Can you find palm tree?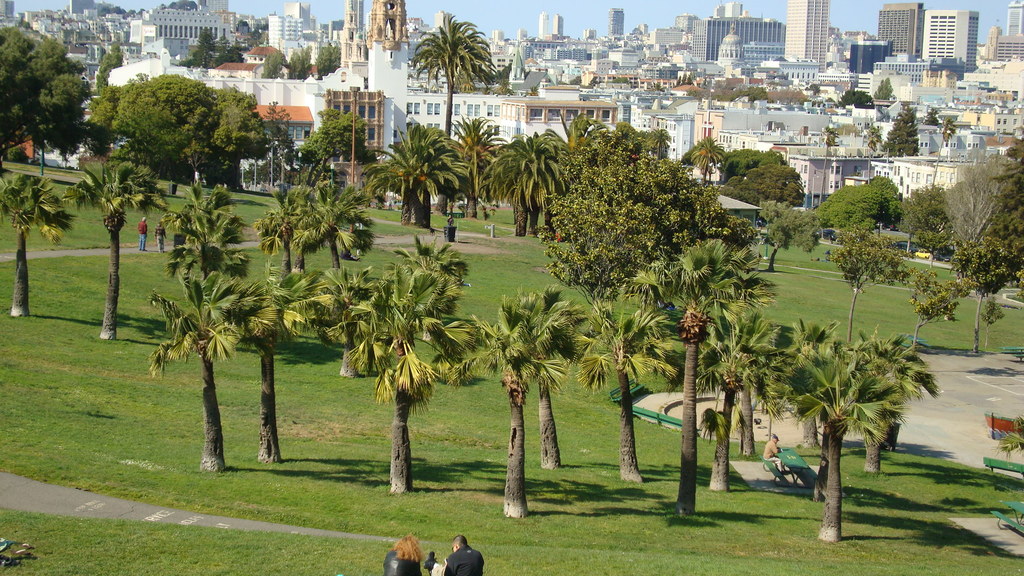
Yes, bounding box: (975, 220, 1023, 294).
